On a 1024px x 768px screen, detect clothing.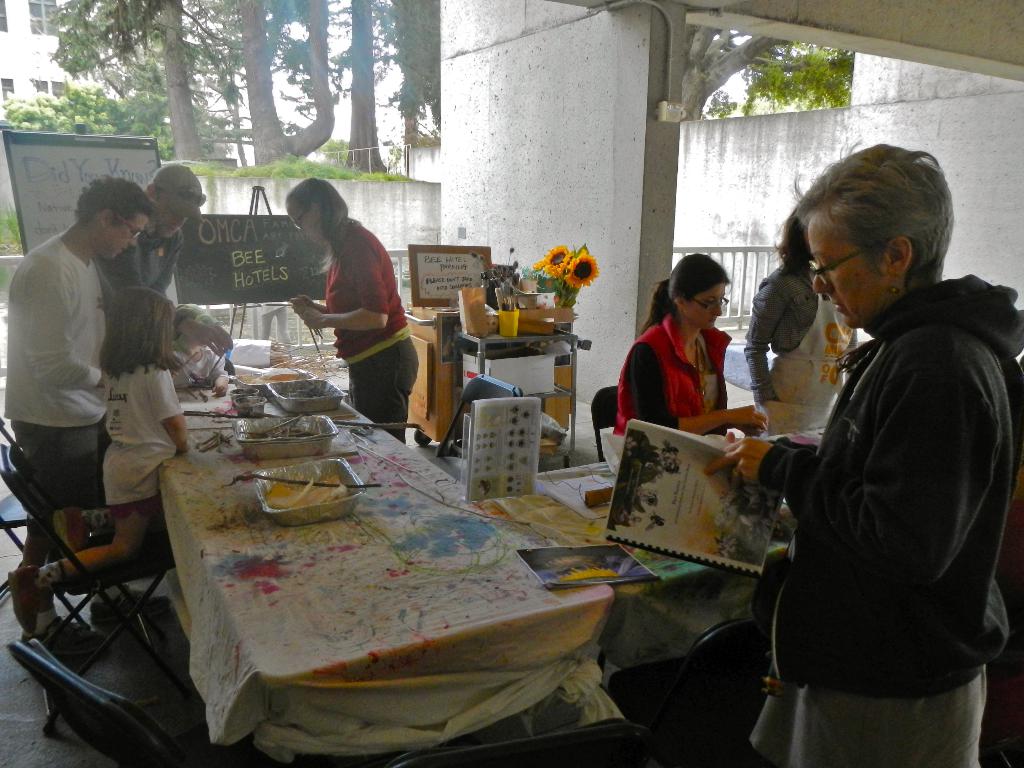
detection(25, 421, 106, 502).
